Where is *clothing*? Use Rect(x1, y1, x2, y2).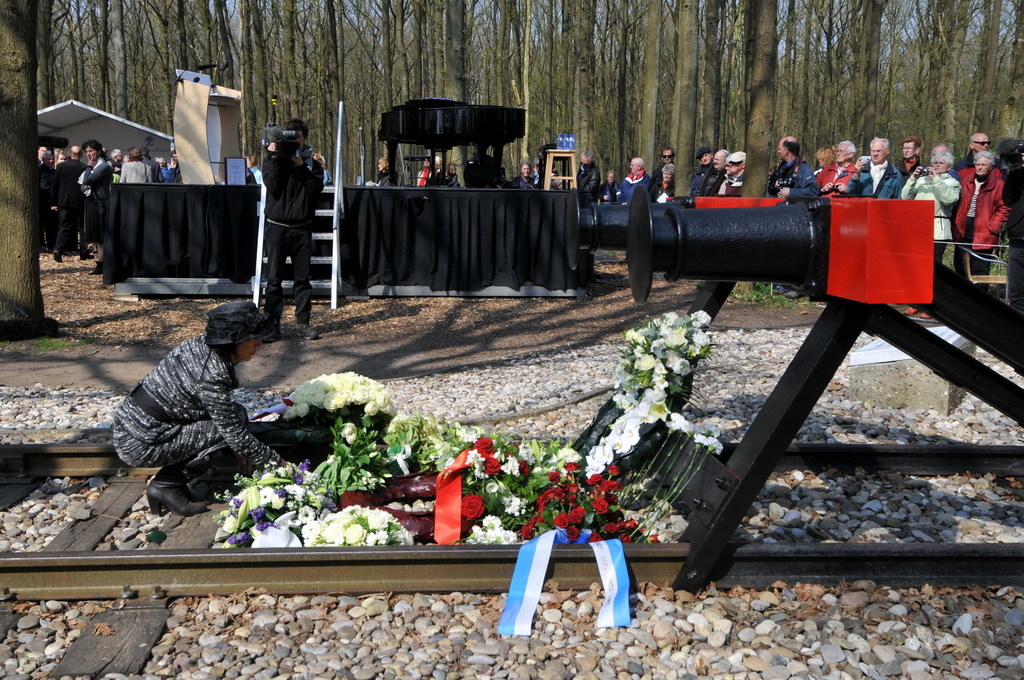
Rect(33, 162, 50, 243).
